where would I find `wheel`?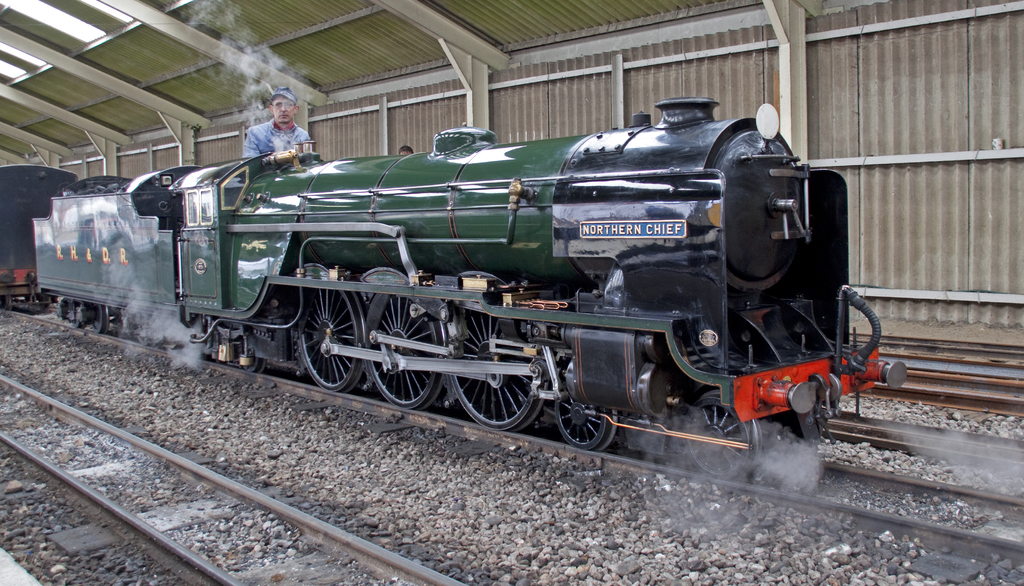
At (left=557, top=403, right=622, bottom=455).
